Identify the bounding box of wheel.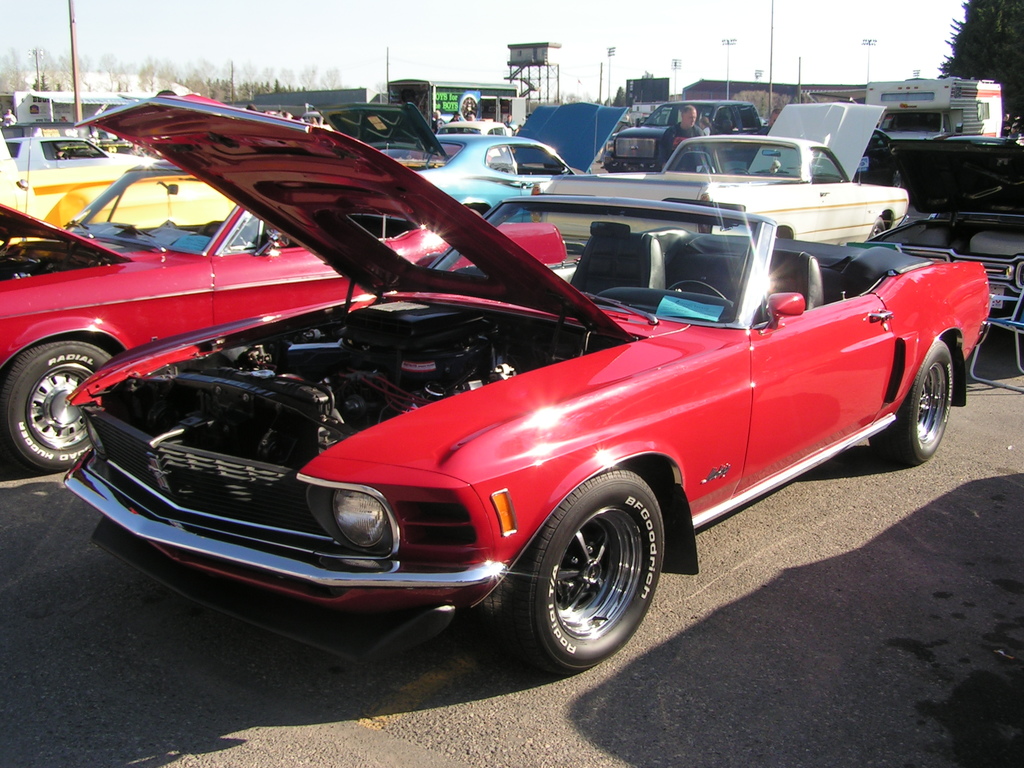
725 166 750 175.
